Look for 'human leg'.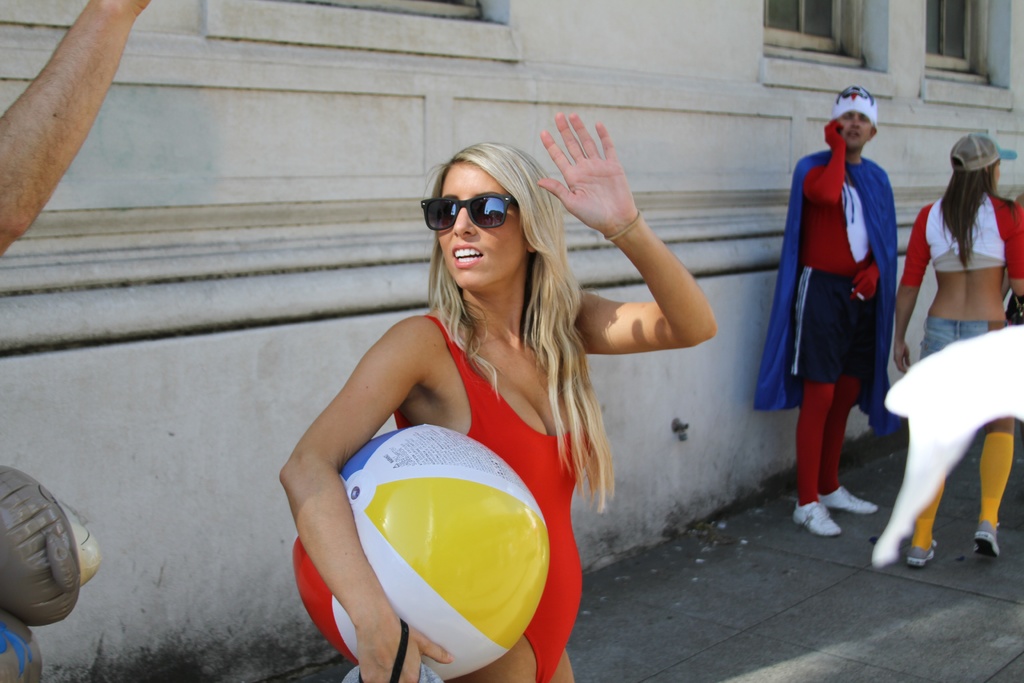
Found: x1=972, y1=313, x2=1018, y2=558.
